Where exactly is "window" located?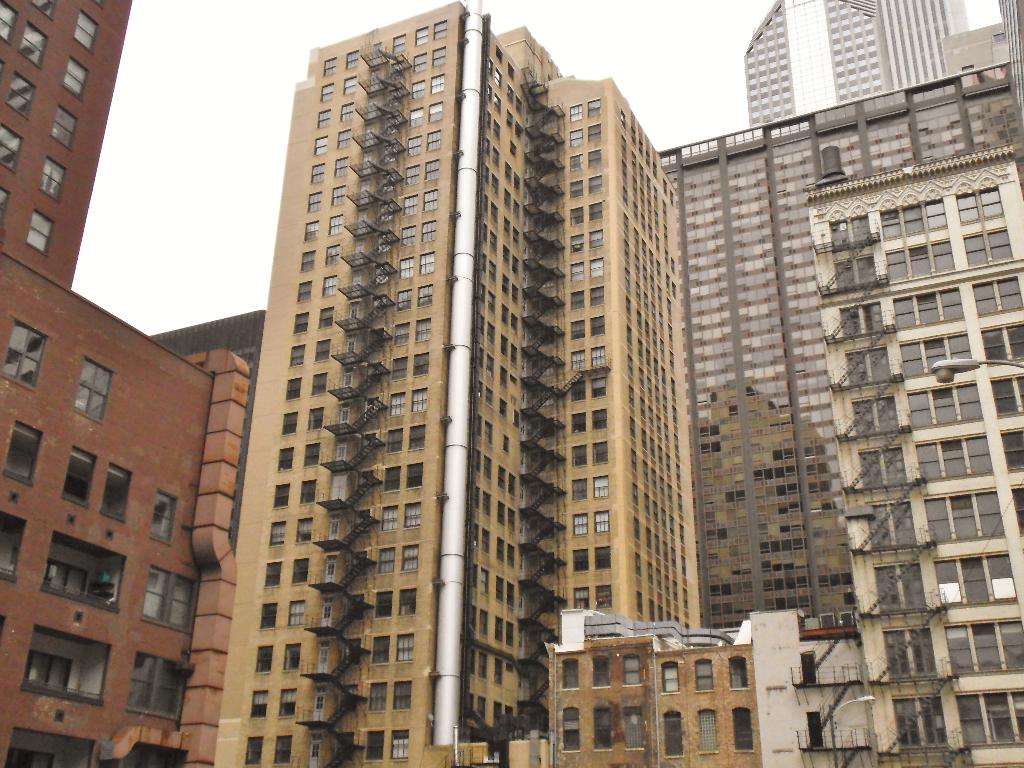
Its bounding box is box(374, 326, 382, 346).
